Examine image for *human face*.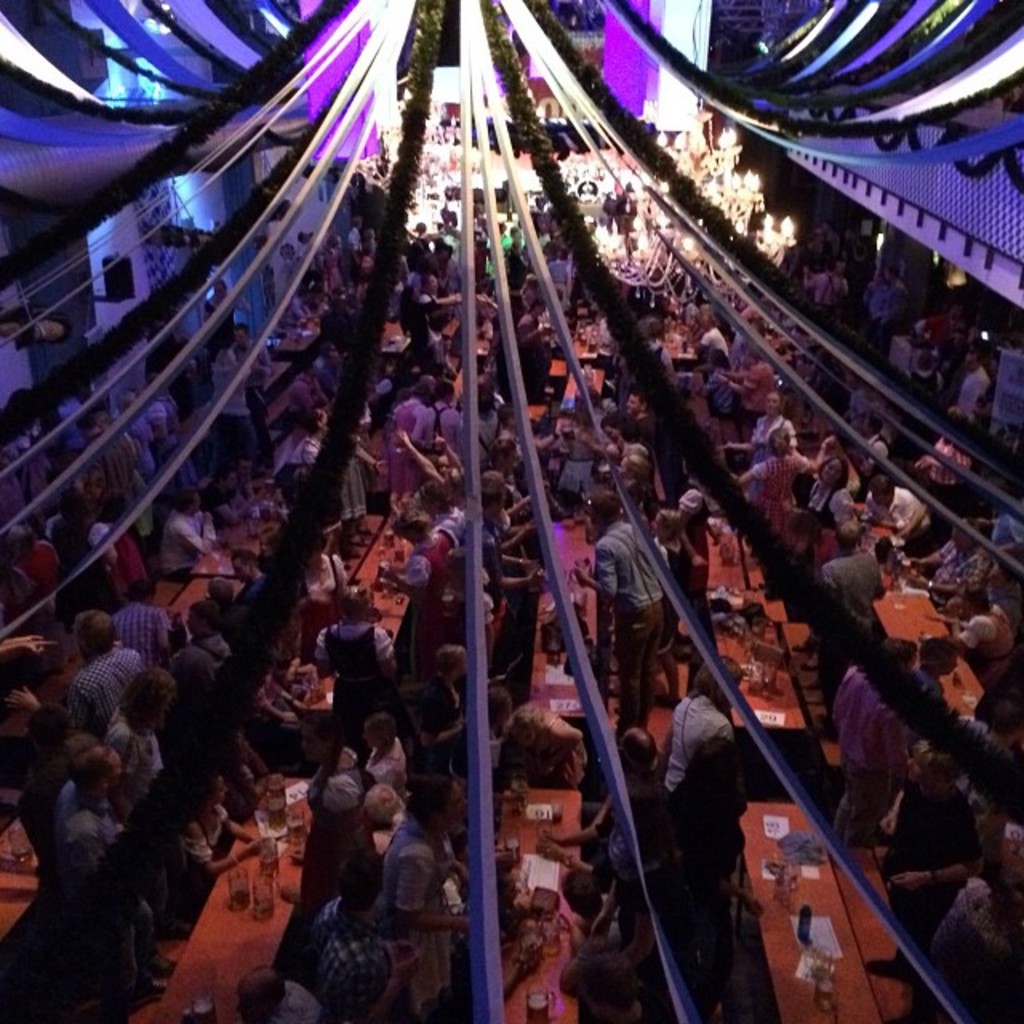
Examination result: select_region(762, 387, 782, 419).
